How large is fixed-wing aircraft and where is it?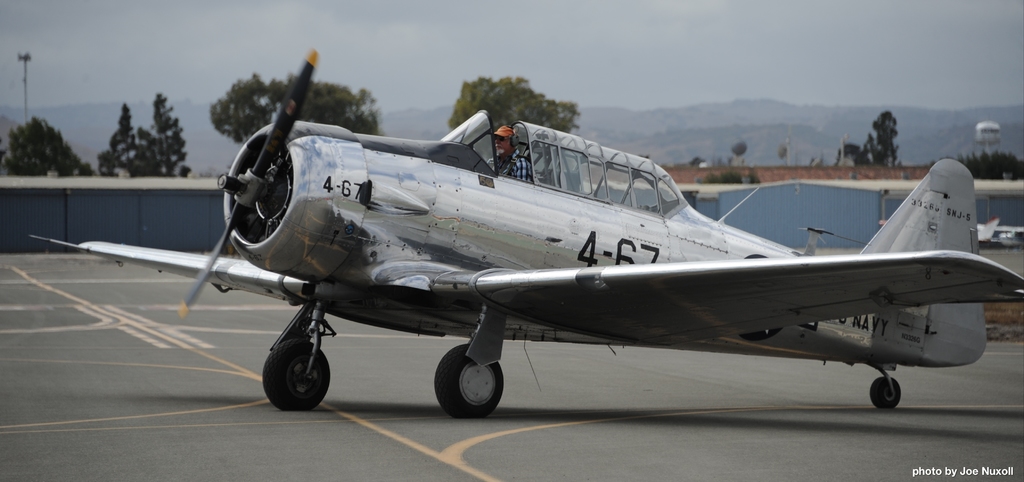
Bounding box: BBox(28, 42, 1023, 417).
